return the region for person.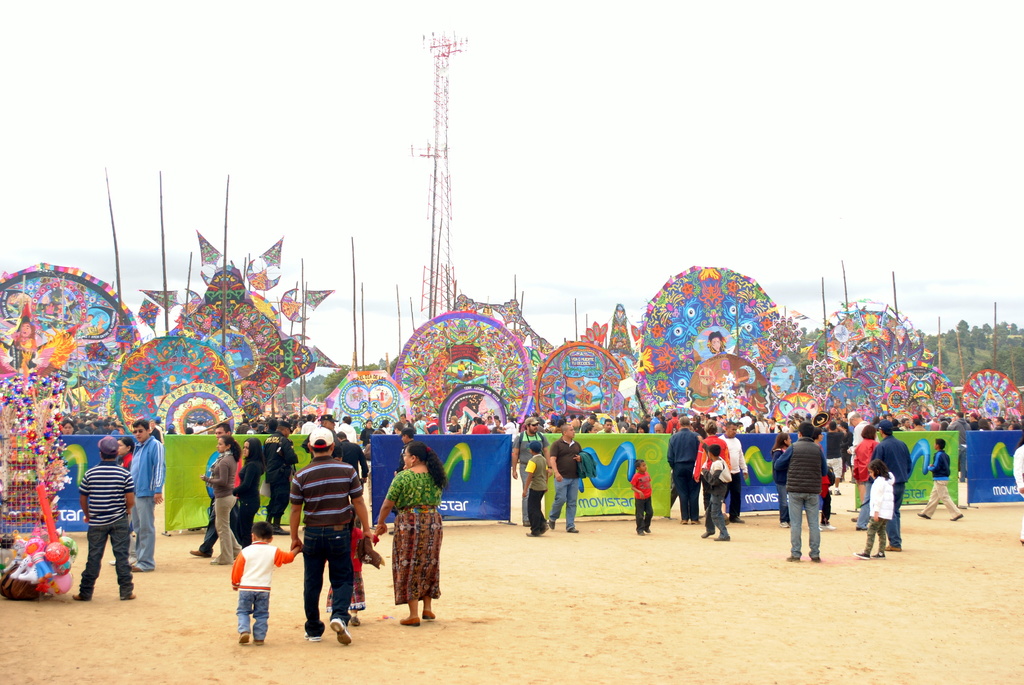
[71,435,140,604].
